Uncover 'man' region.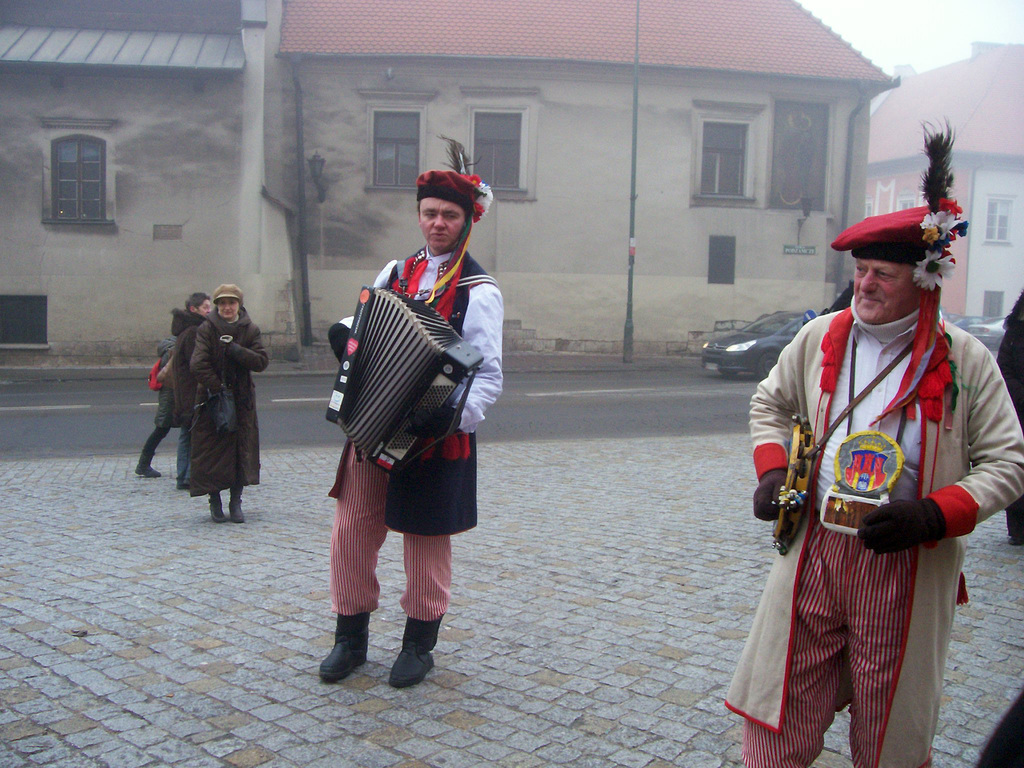
Uncovered: <bbox>317, 168, 504, 688</bbox>.
